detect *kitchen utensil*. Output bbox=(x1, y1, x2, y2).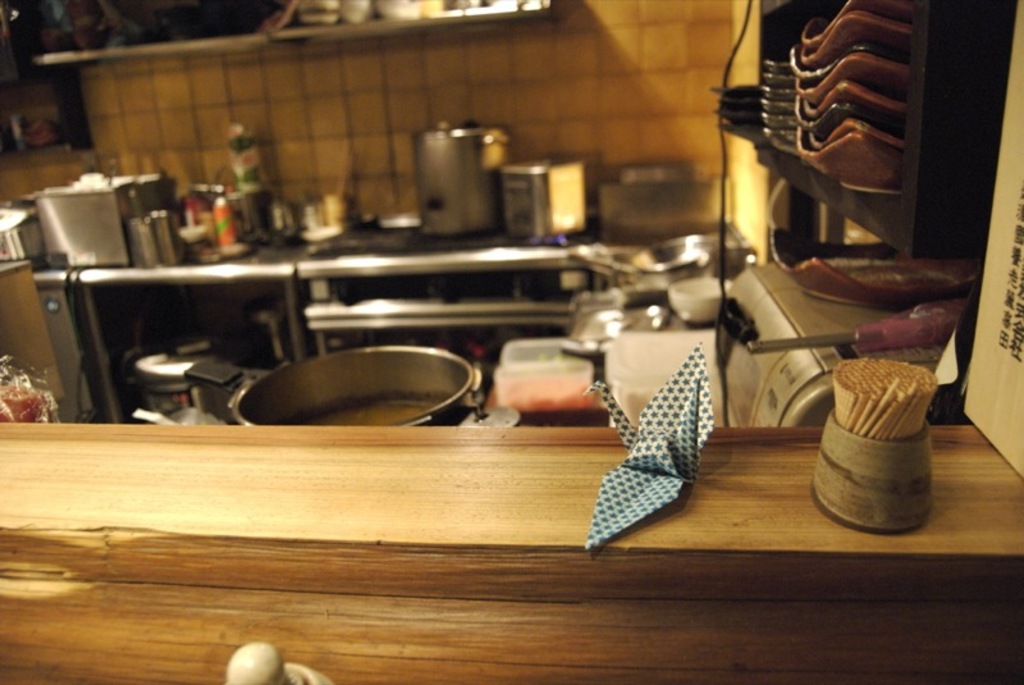
bbox=(236, 344, 479, 431).
